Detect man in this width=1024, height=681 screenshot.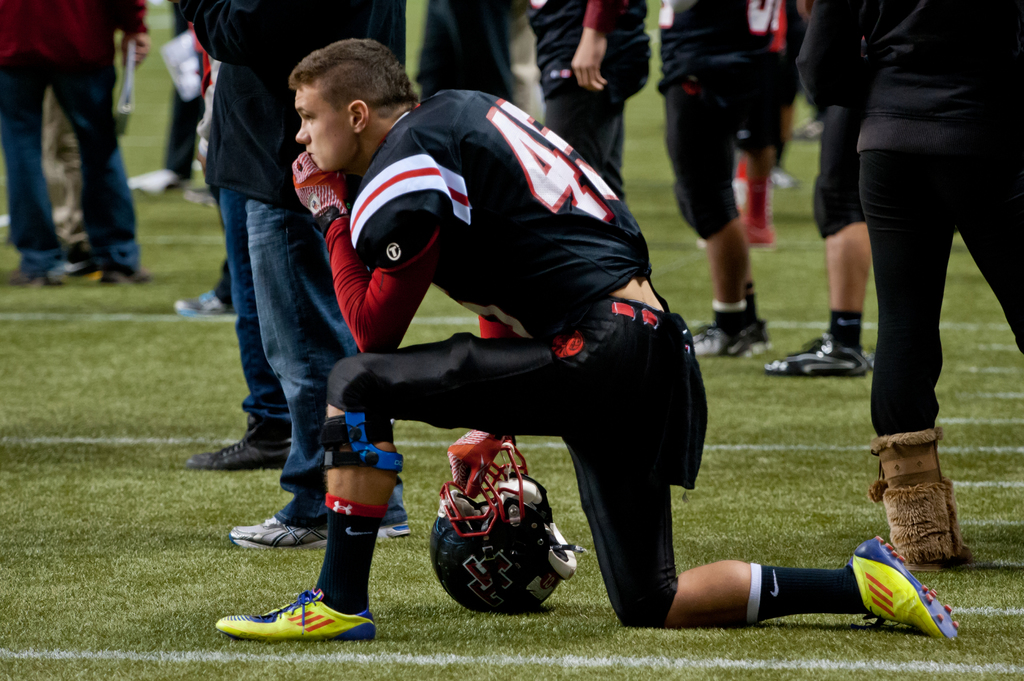
Detection: [199,0,431,540].
